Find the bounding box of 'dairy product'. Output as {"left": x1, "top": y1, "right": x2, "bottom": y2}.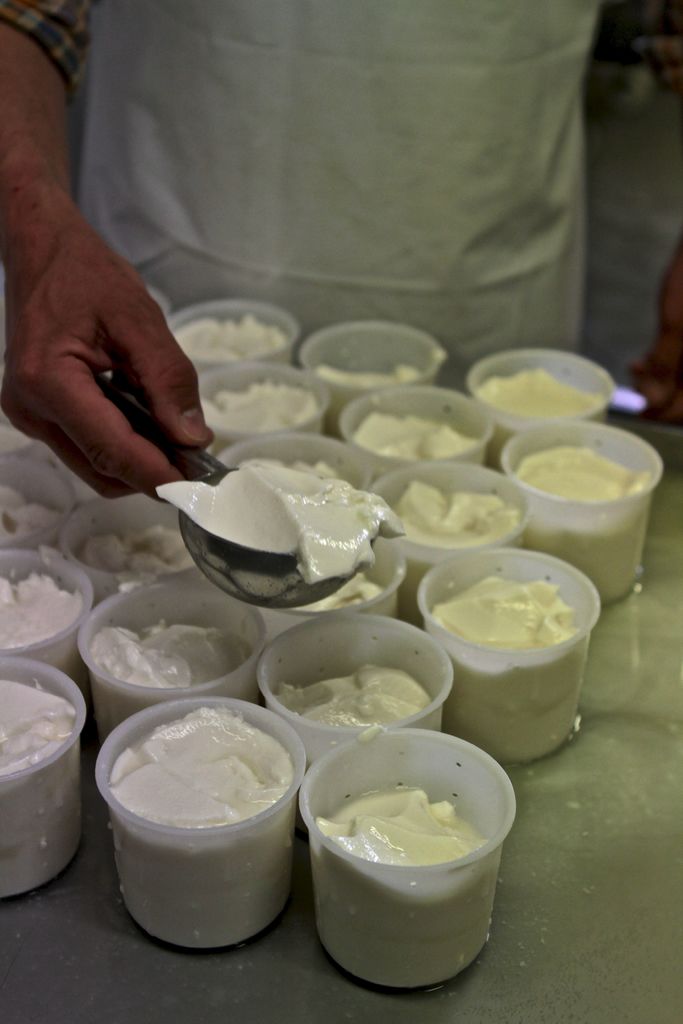
{"left": 309, "top": 572, "right": 377, "bottom": 605}.
